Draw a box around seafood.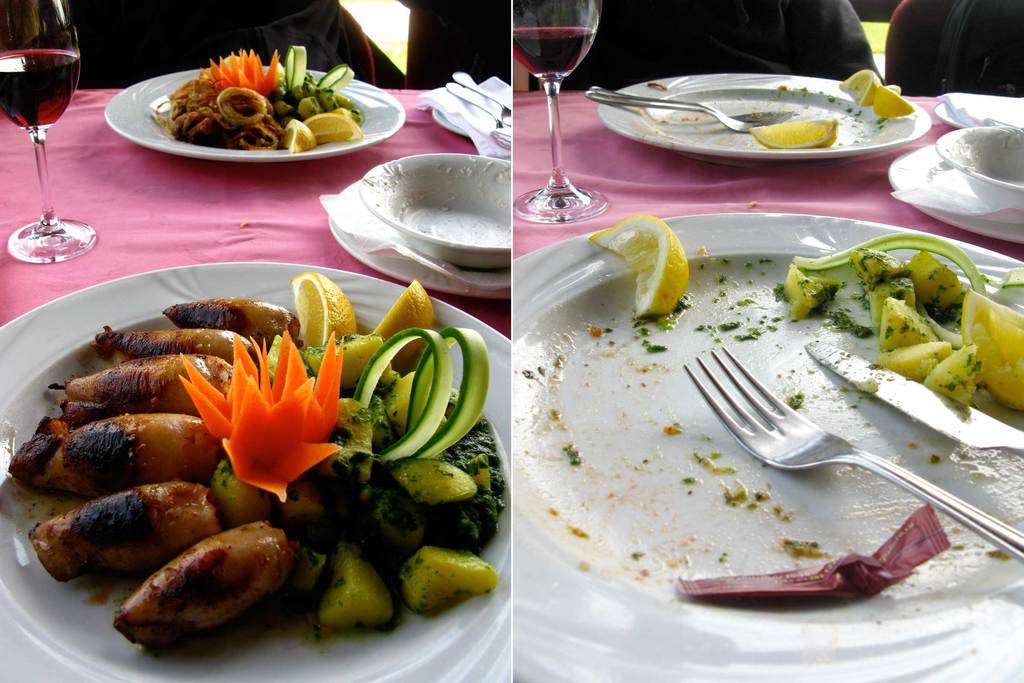
158/41/368/154.
